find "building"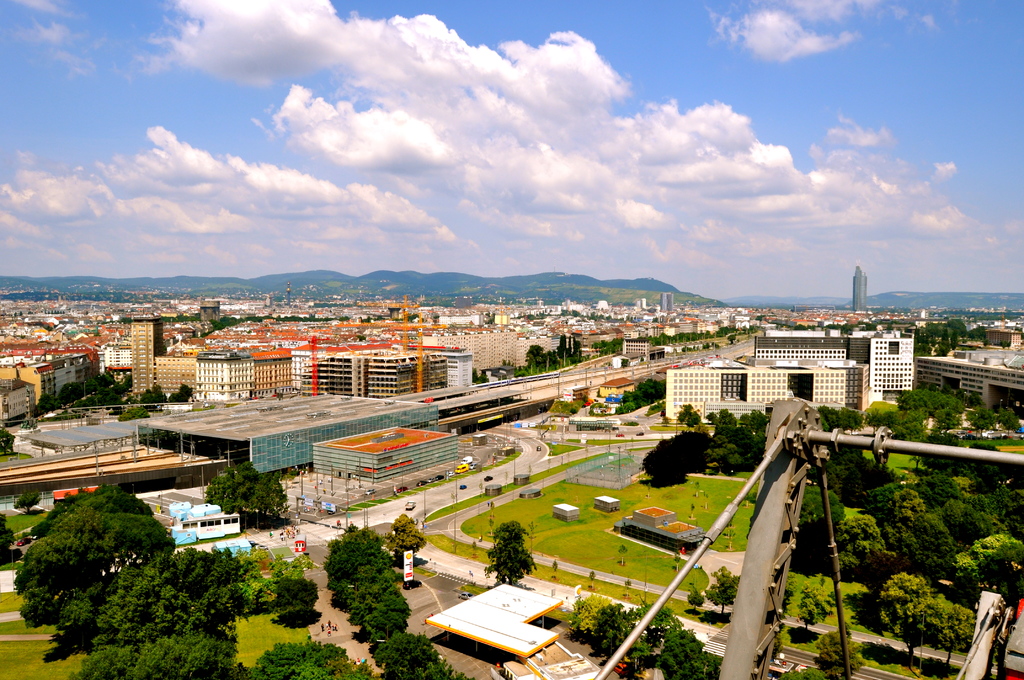
select_region(314, 425, 458, 483)
